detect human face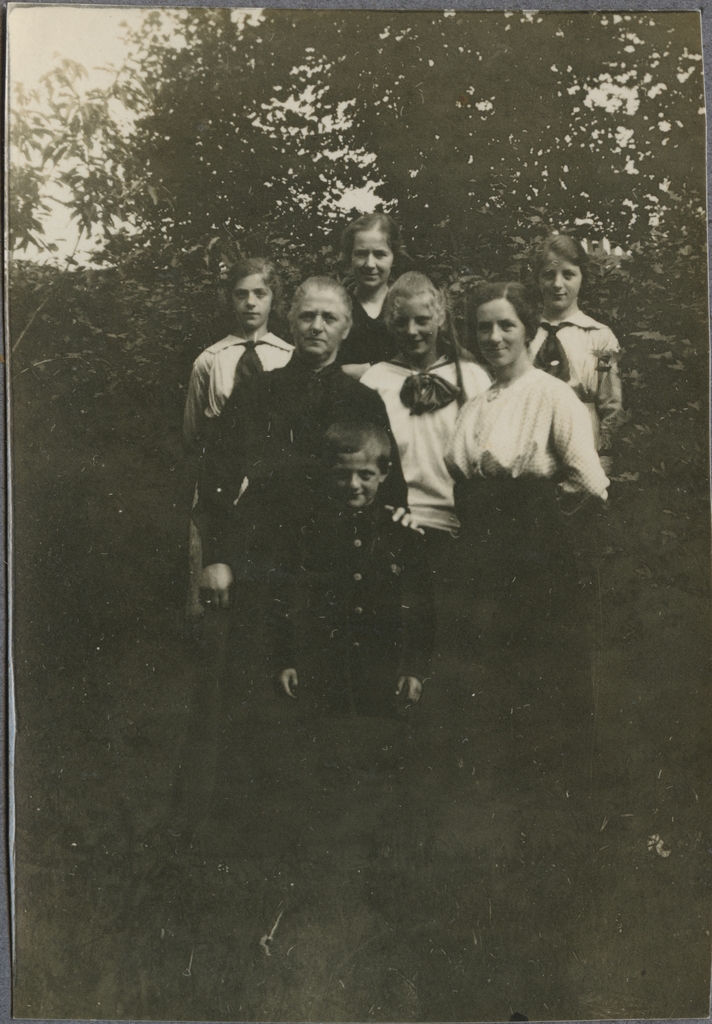
locate(289, 287, 345, 361)
